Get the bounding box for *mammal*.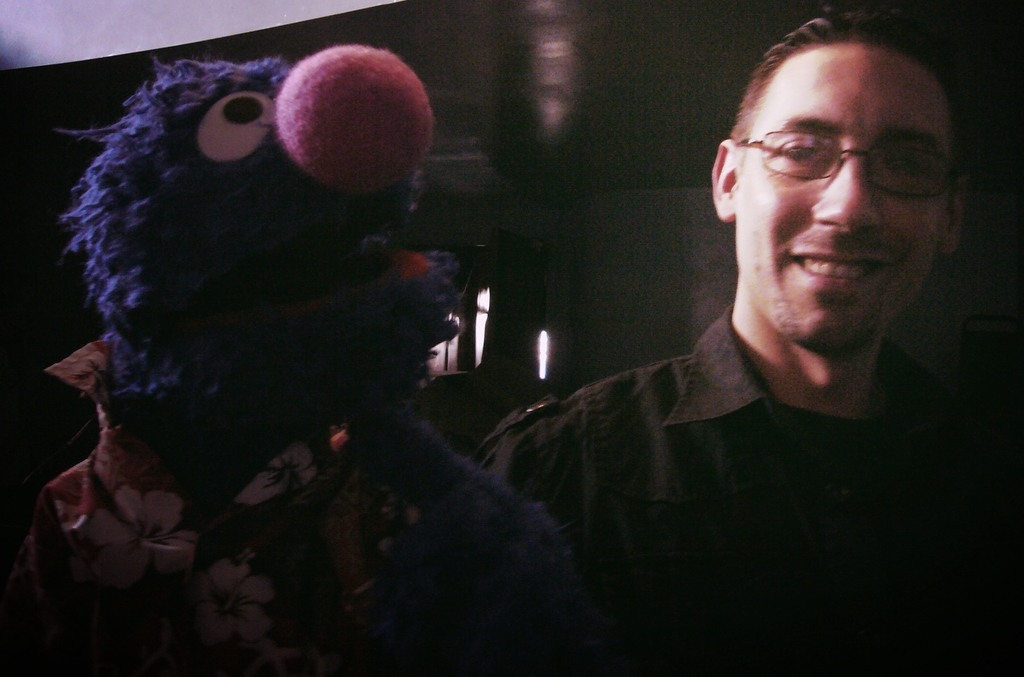
box(22, 26, 638, 675).
